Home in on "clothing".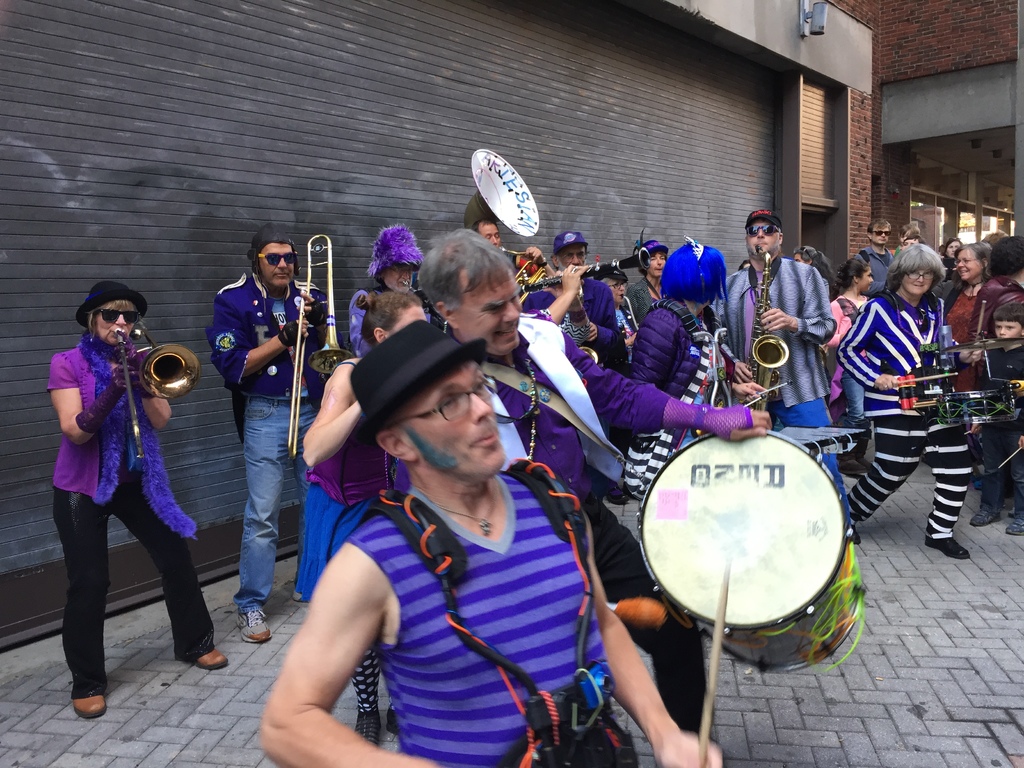
Homed in at BBox(938, 252, 953, 274).
